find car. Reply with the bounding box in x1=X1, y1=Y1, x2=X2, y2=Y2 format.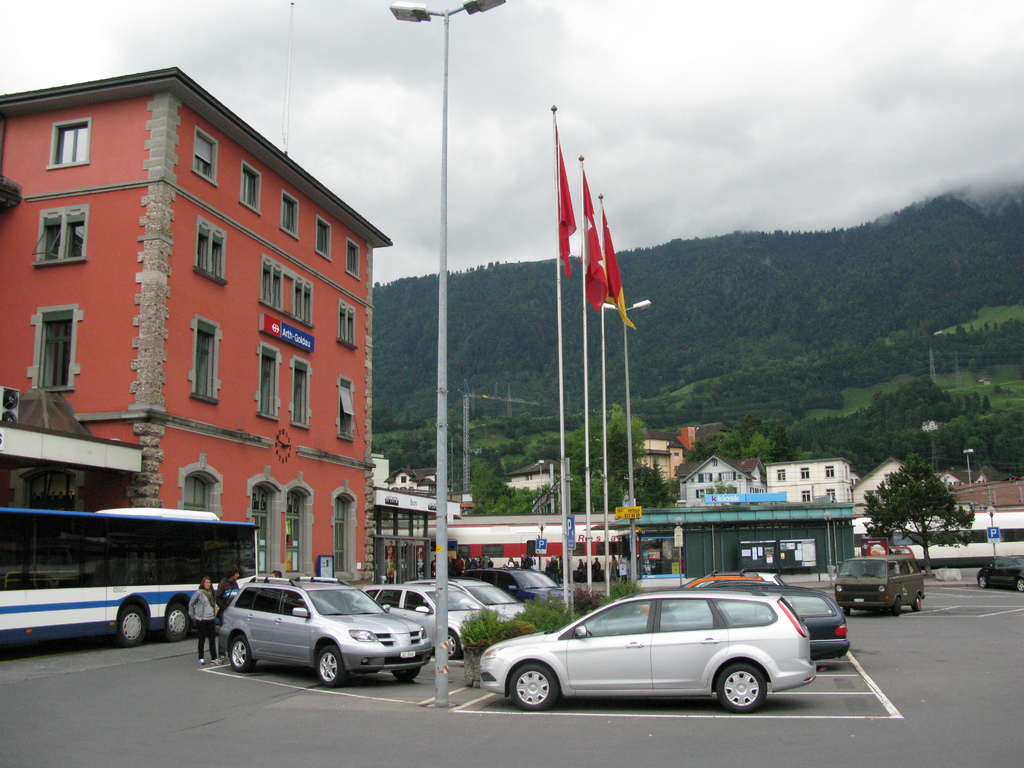
x1=364, y1=584, x2=506, y2=653.
